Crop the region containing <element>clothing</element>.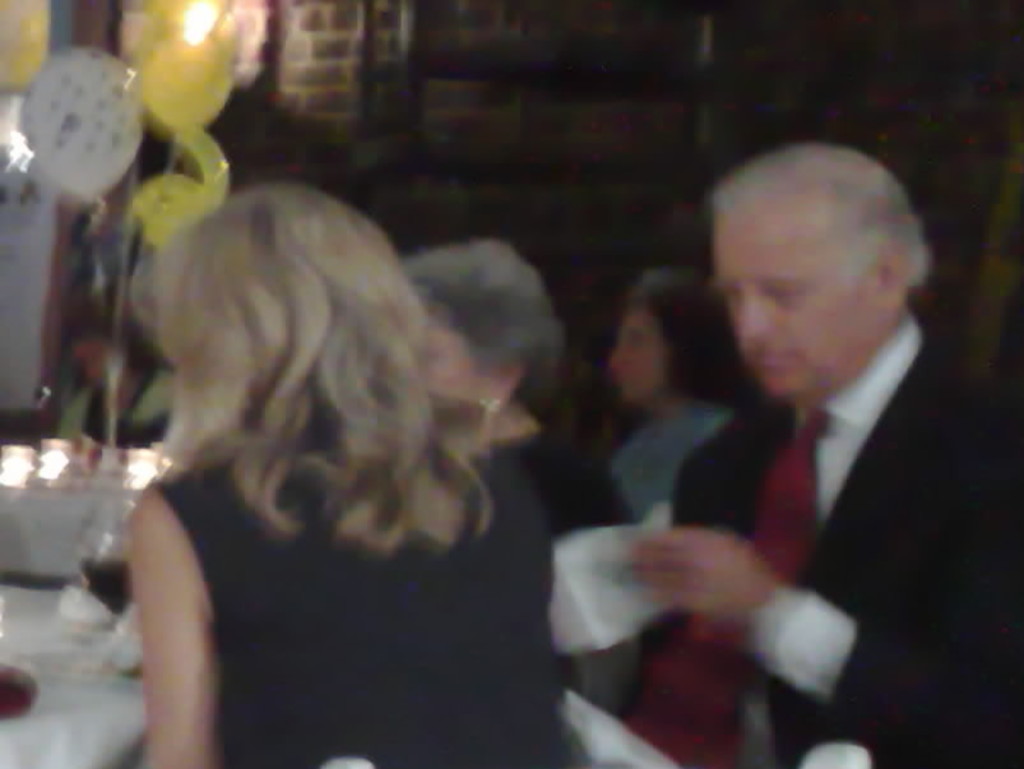
Crop region: bbox=(88, 302, 557, 758).
